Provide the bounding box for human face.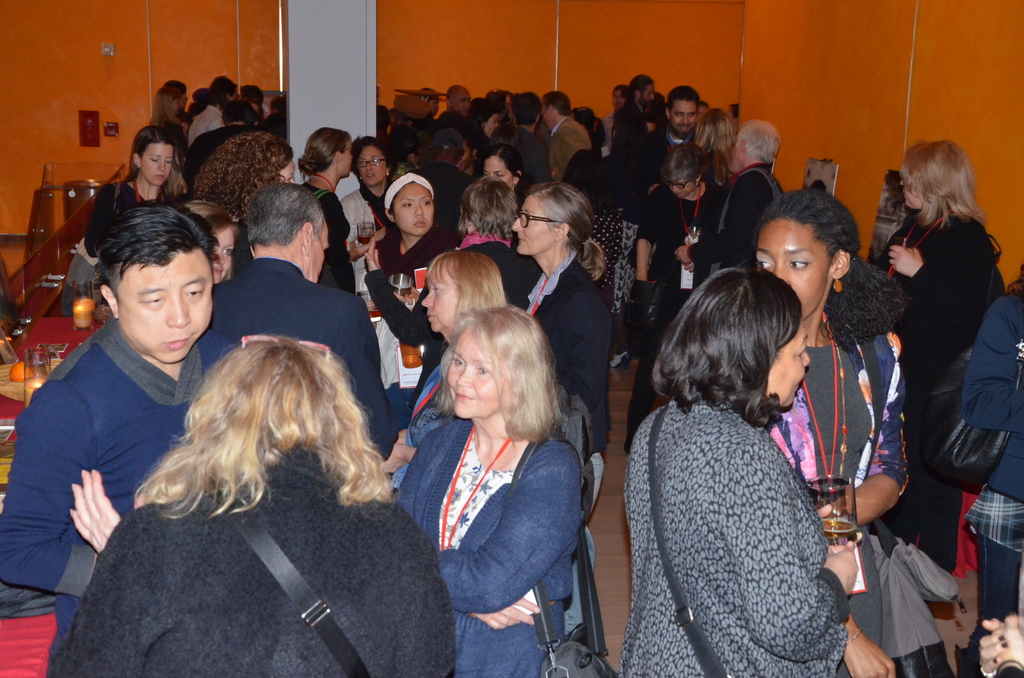
<region>753, 216, 829, 318</region>.
